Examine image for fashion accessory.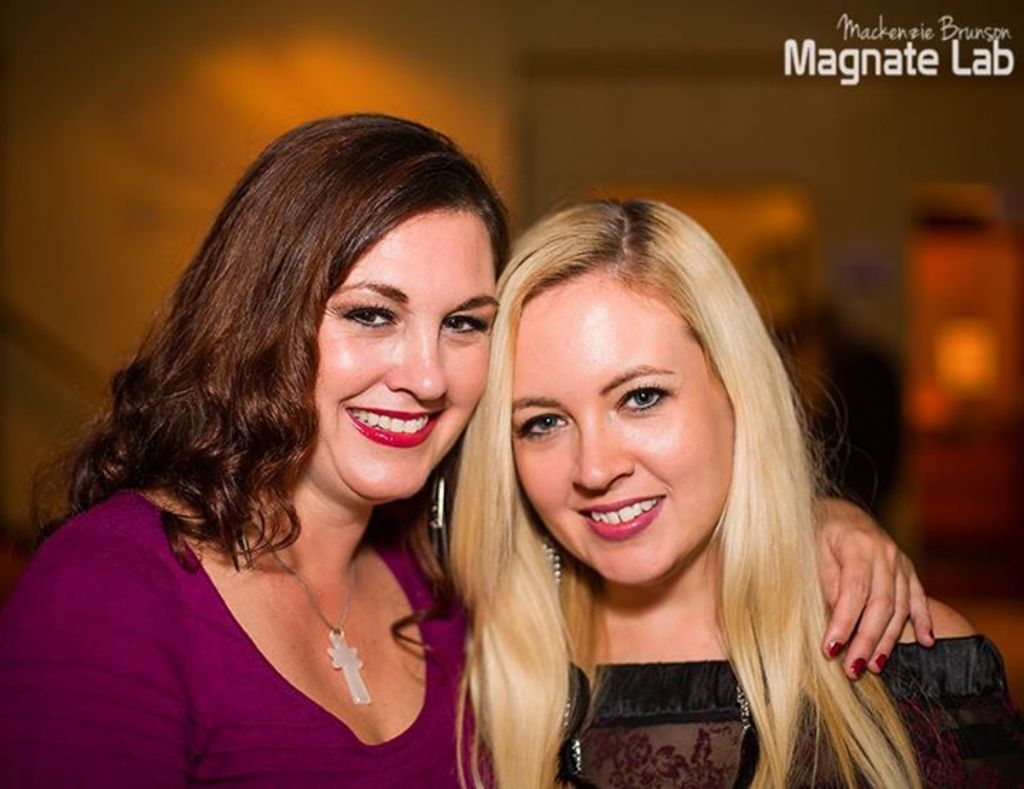
Examination result: select_region(735, 672, 752, 739).
